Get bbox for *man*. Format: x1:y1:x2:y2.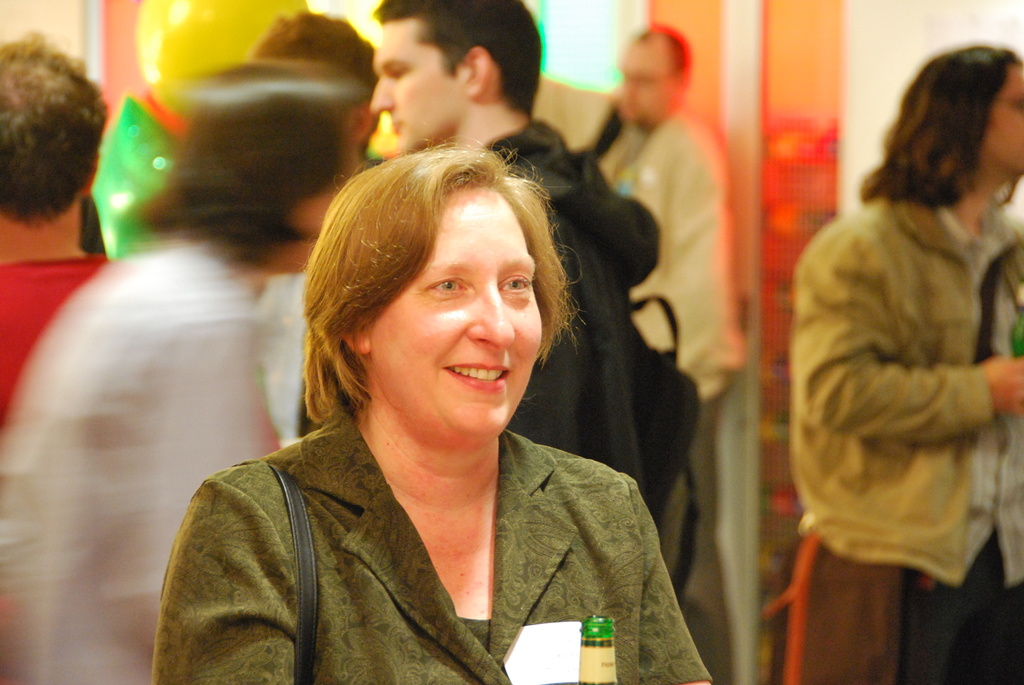
369:0:644:480.
